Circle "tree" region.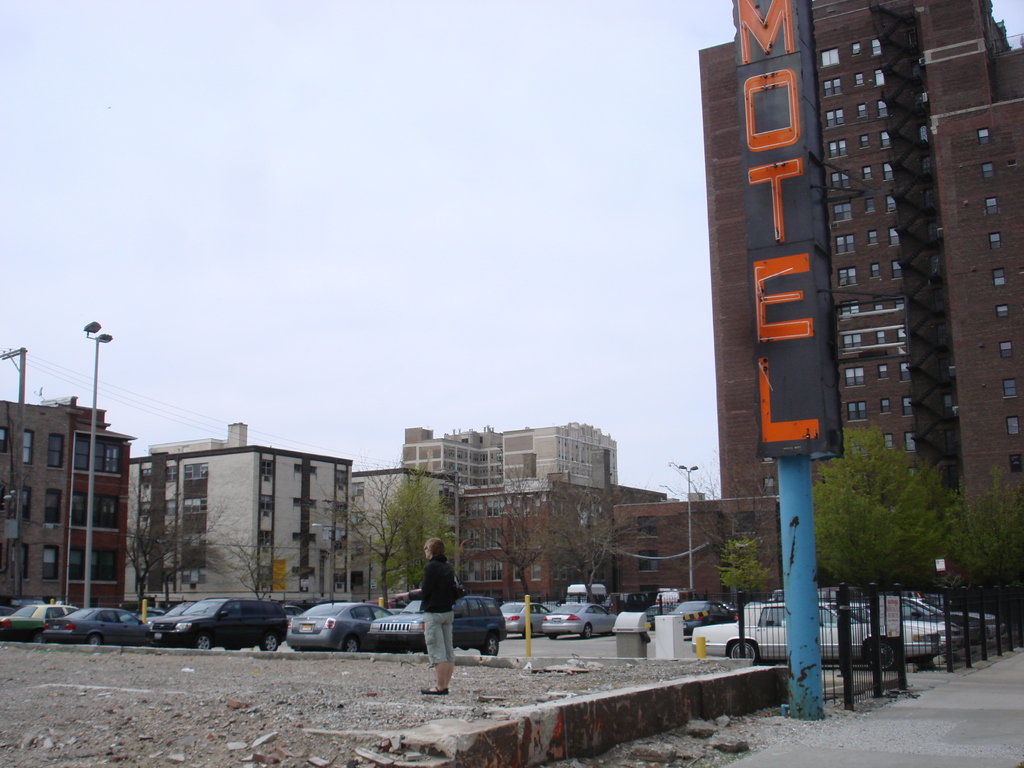
Region: locate(657, 464, 780, 561).
